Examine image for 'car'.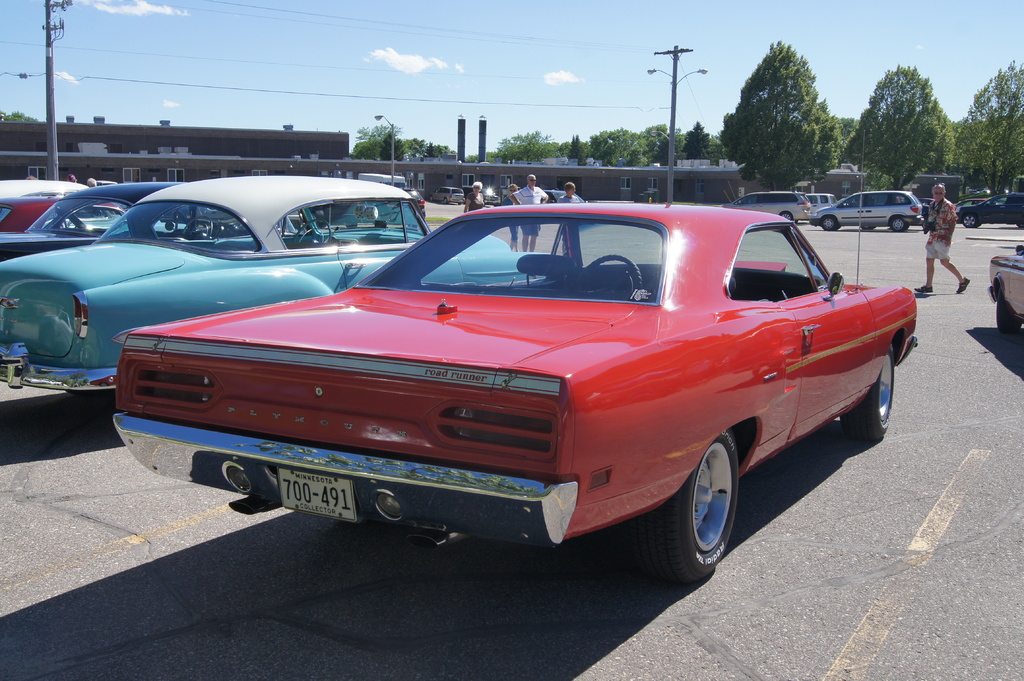
Examination result: 0:179:172:259.
